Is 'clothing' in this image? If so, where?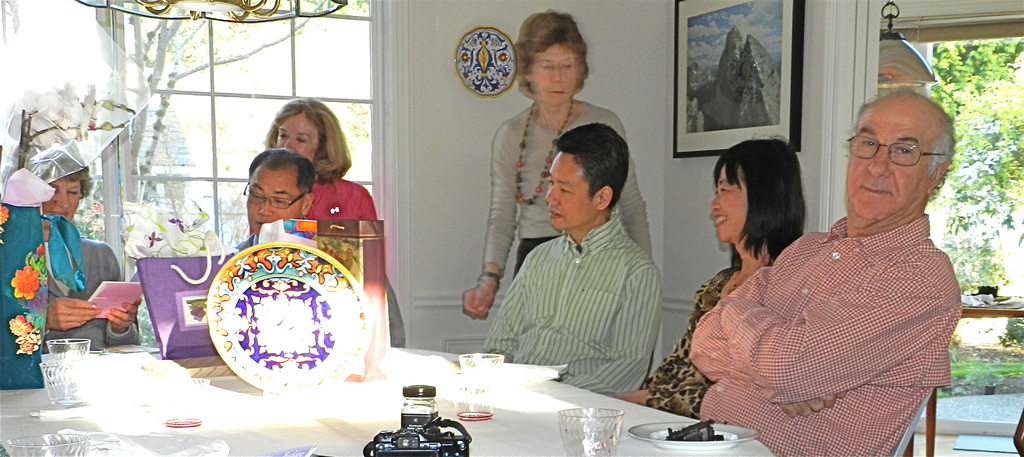
Yes, at [676,157,984,456].
